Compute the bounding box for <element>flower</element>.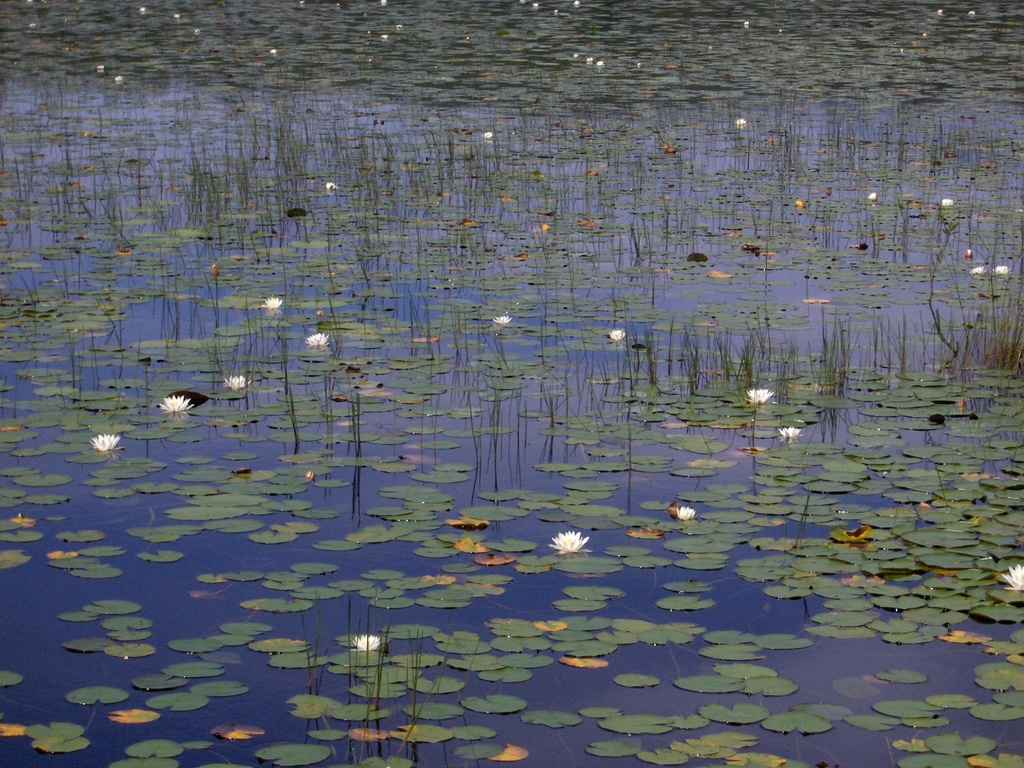
x1=995 y1=264 x2=1009 y2=276.
